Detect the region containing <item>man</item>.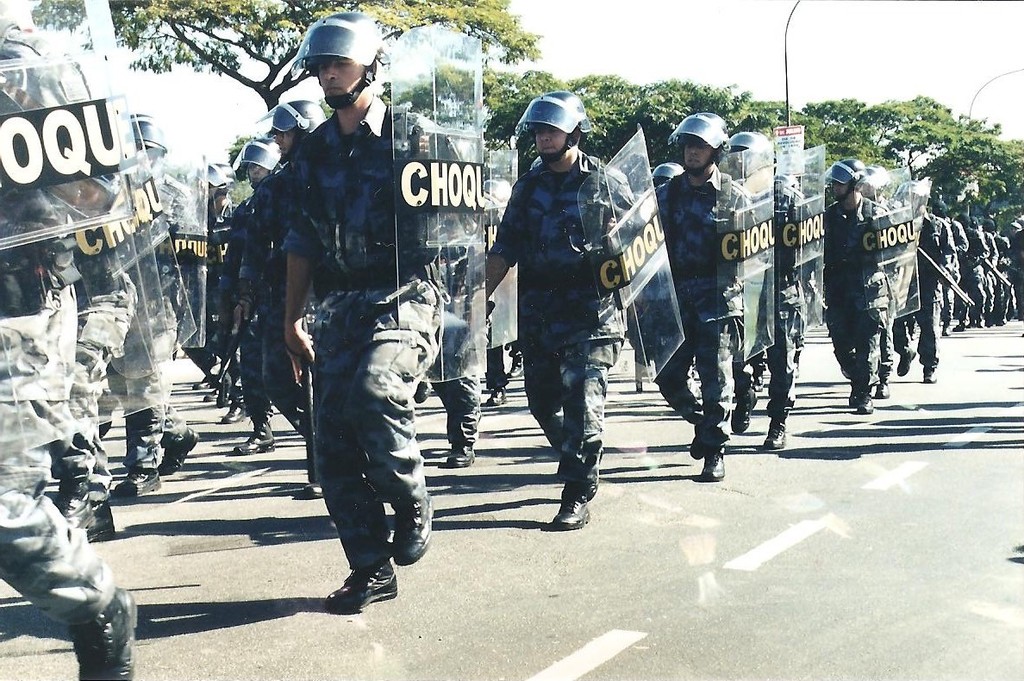
[left=496, top=88, right=639, bottom=539].
